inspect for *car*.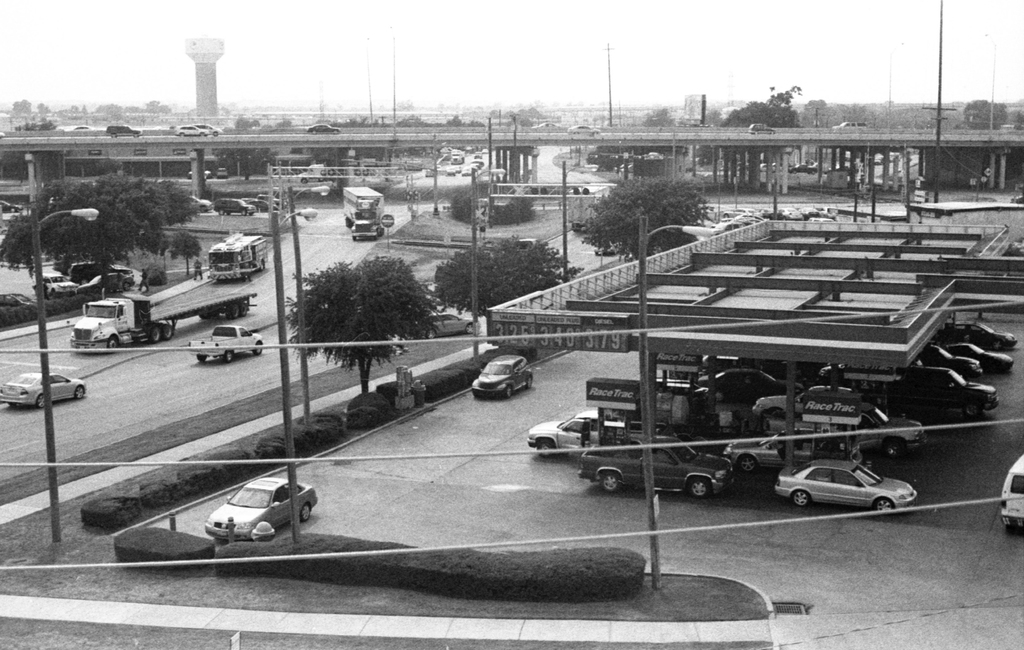
Inspection: {"x1": 442, "y1": 167, "x2": 452, "y2": 178}.
